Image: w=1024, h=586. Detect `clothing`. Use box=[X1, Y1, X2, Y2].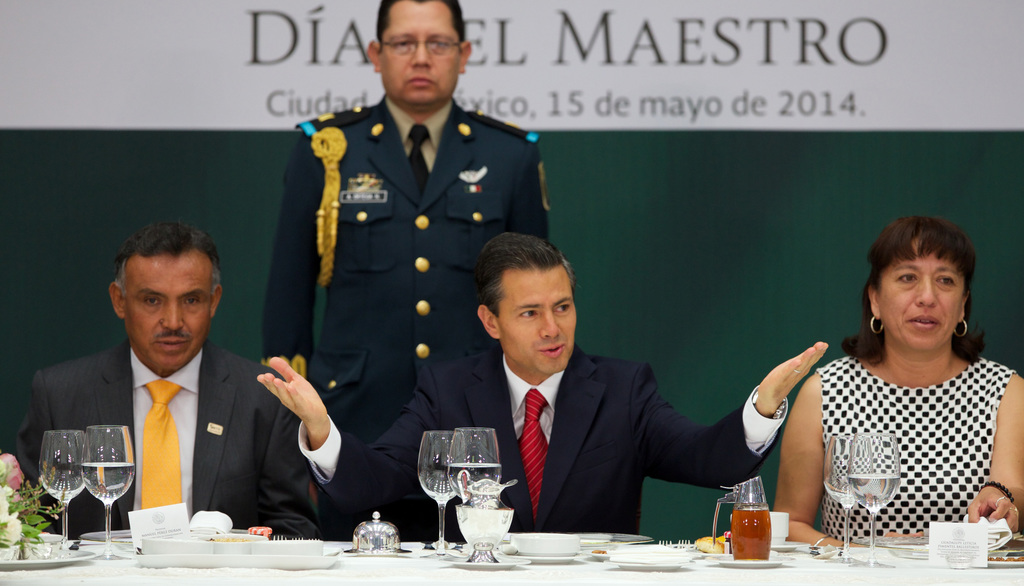
box=[261, 74, 558, 502].
